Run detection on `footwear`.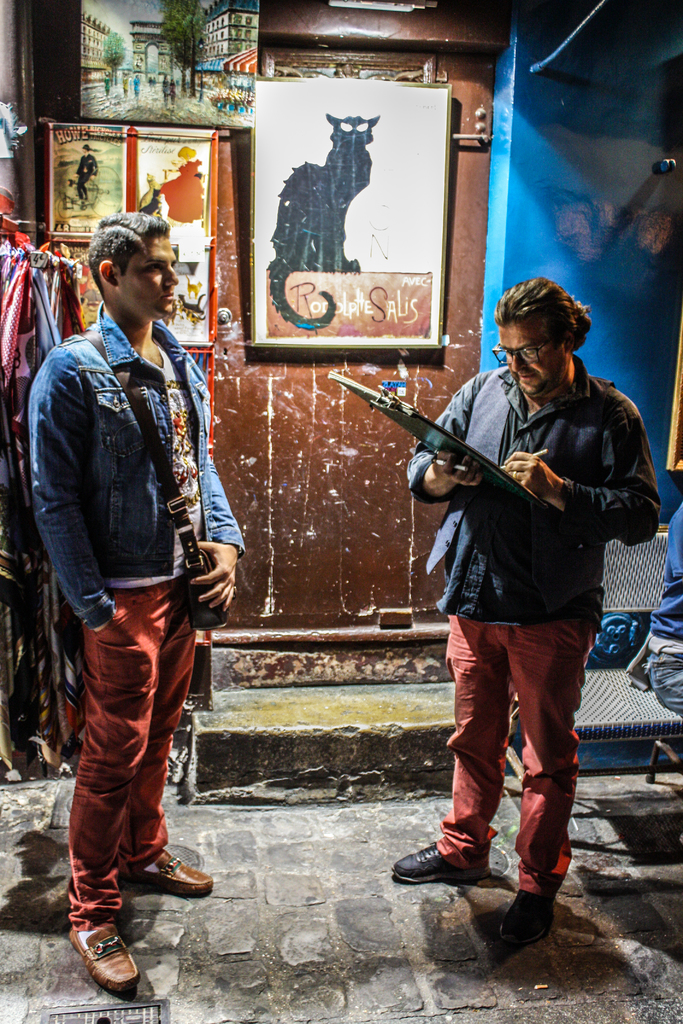
Result: [393,840,484,882].
